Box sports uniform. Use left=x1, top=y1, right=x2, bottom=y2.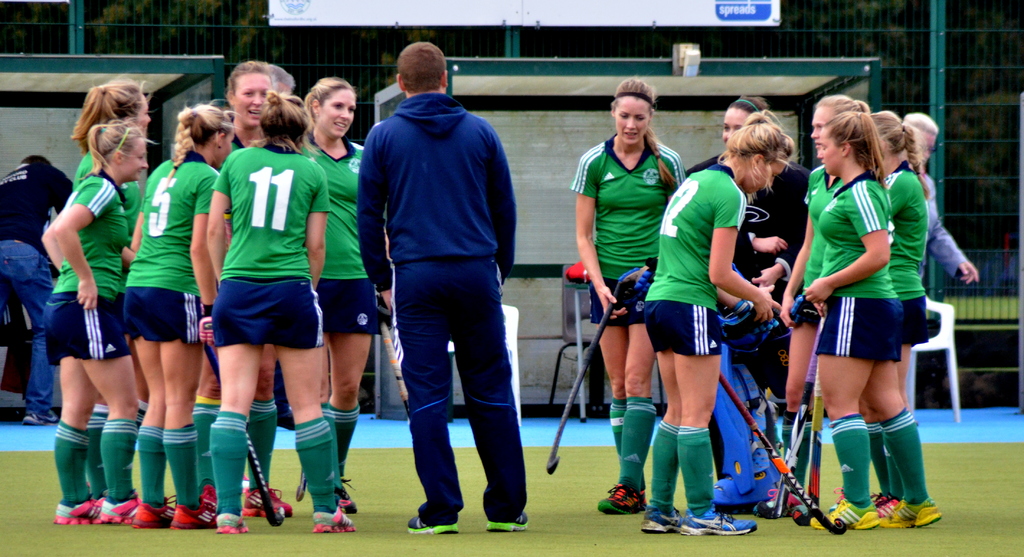
left=679, top=135, right=820, bottom=500.
